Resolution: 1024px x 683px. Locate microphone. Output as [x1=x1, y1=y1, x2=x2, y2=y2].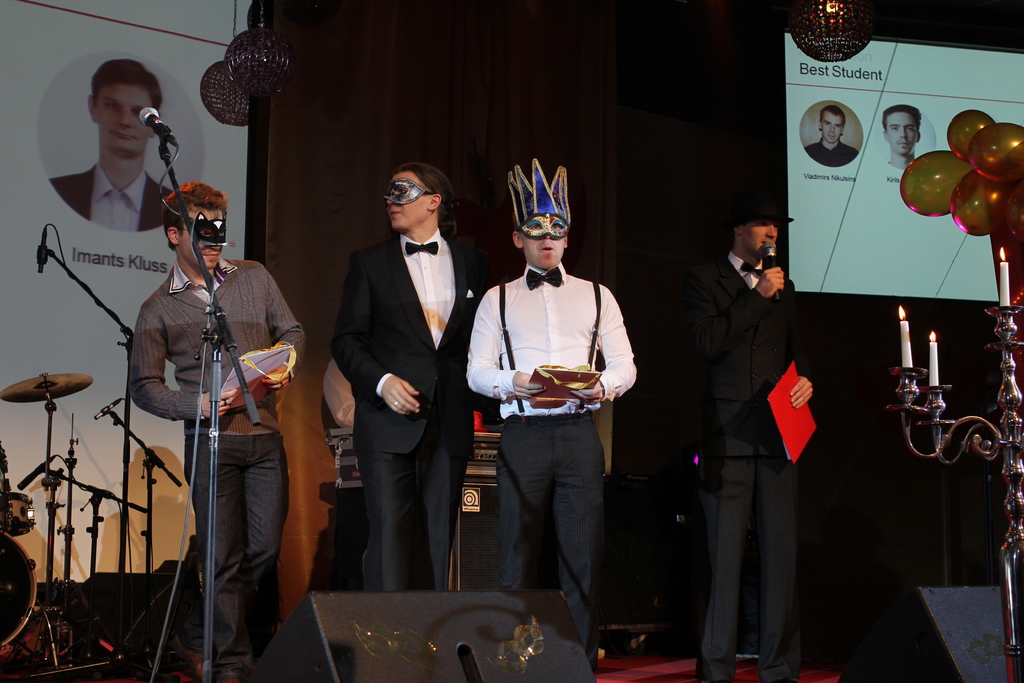
[x1=35, y1=223, x2=50, y2=273].
